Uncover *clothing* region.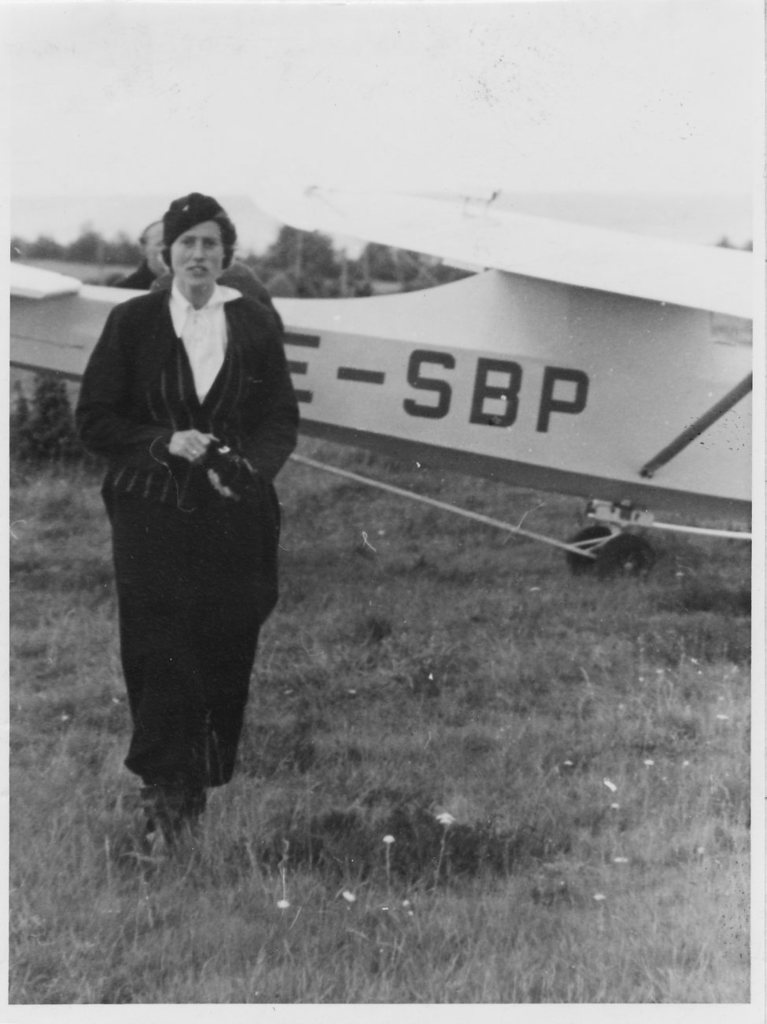
Uncovered: rect(72, 218, 298, 792).
